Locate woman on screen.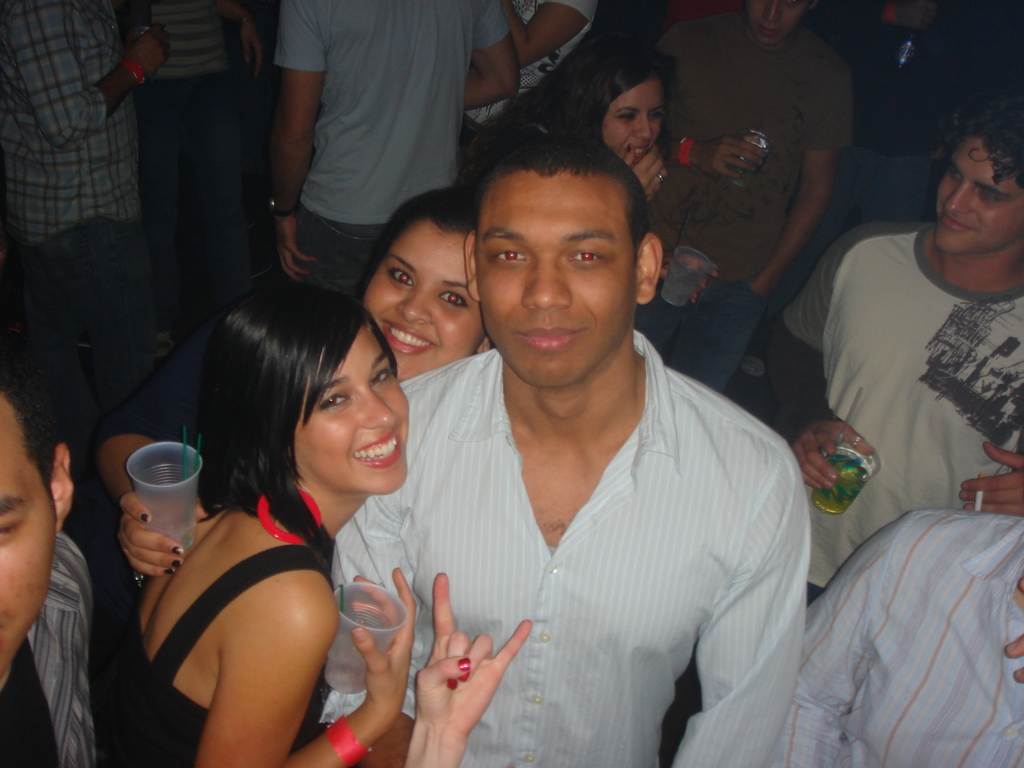
On screen at 476:36:667:196.
